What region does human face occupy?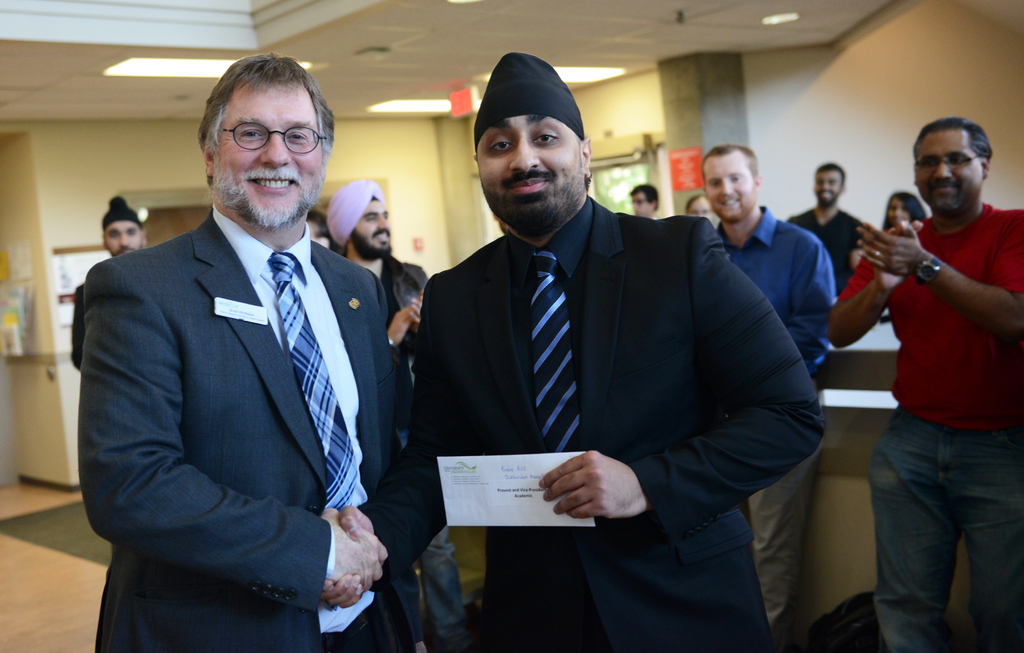
630, 189, 649, 214.
